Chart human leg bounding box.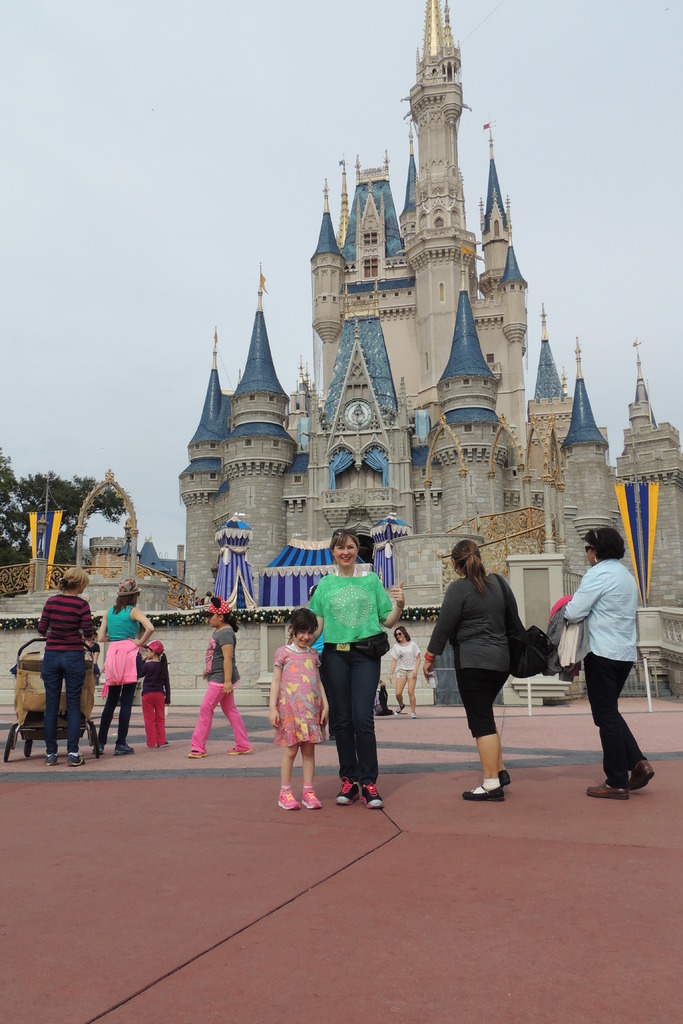
Charted: (280,712,301,813).
